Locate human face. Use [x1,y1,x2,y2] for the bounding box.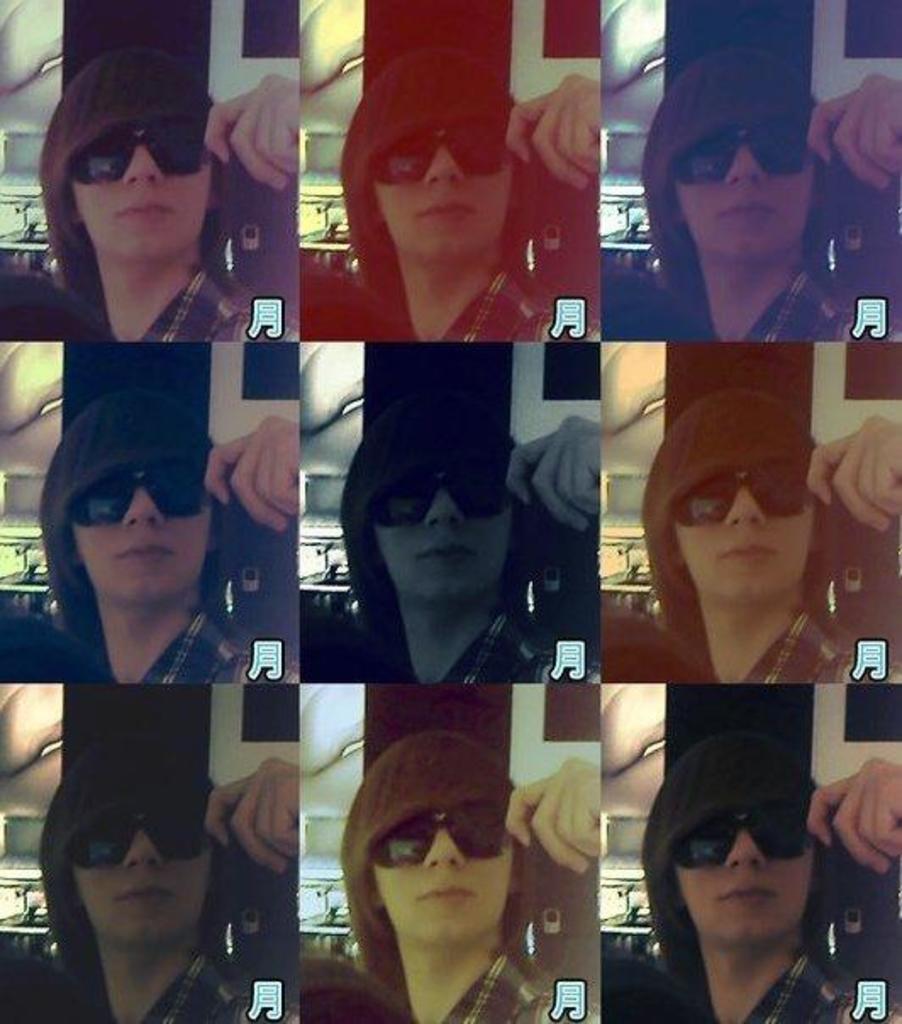
[368,136,515,258].
